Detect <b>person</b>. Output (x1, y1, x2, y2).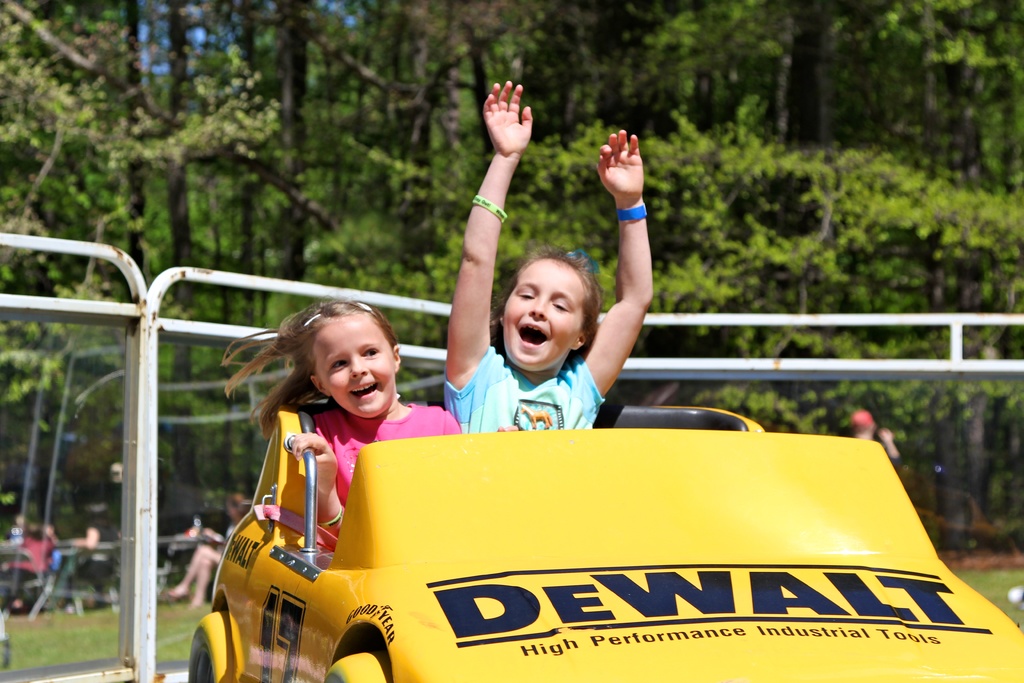
(220, 291, 459, 546).
